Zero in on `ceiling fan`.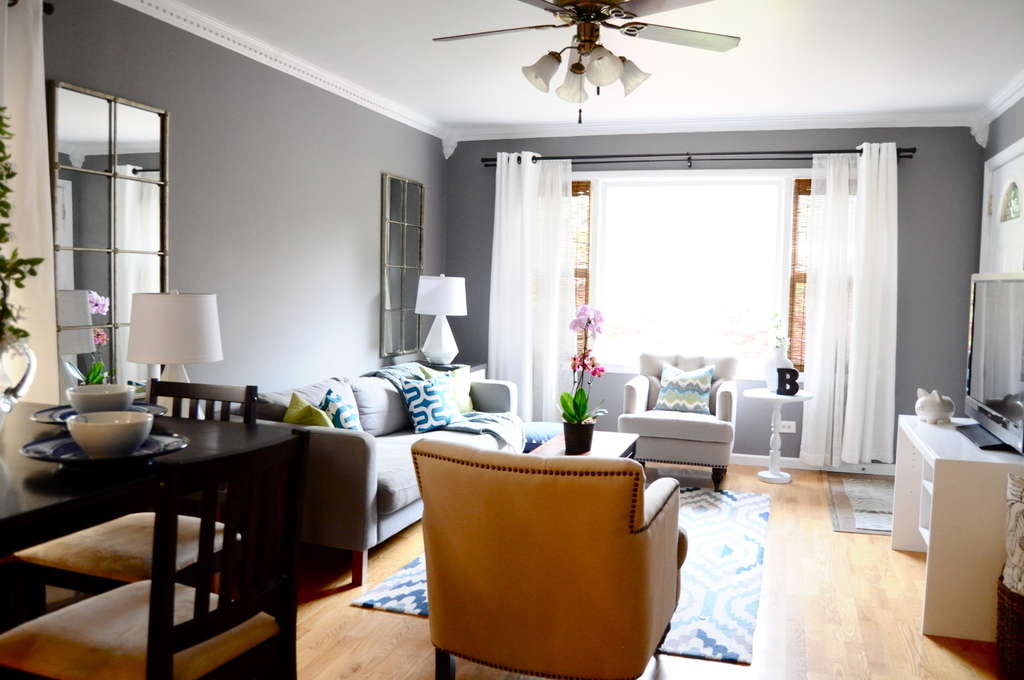
Zeroed in: <bbox>431, 0, 739, 123</bbox>.
